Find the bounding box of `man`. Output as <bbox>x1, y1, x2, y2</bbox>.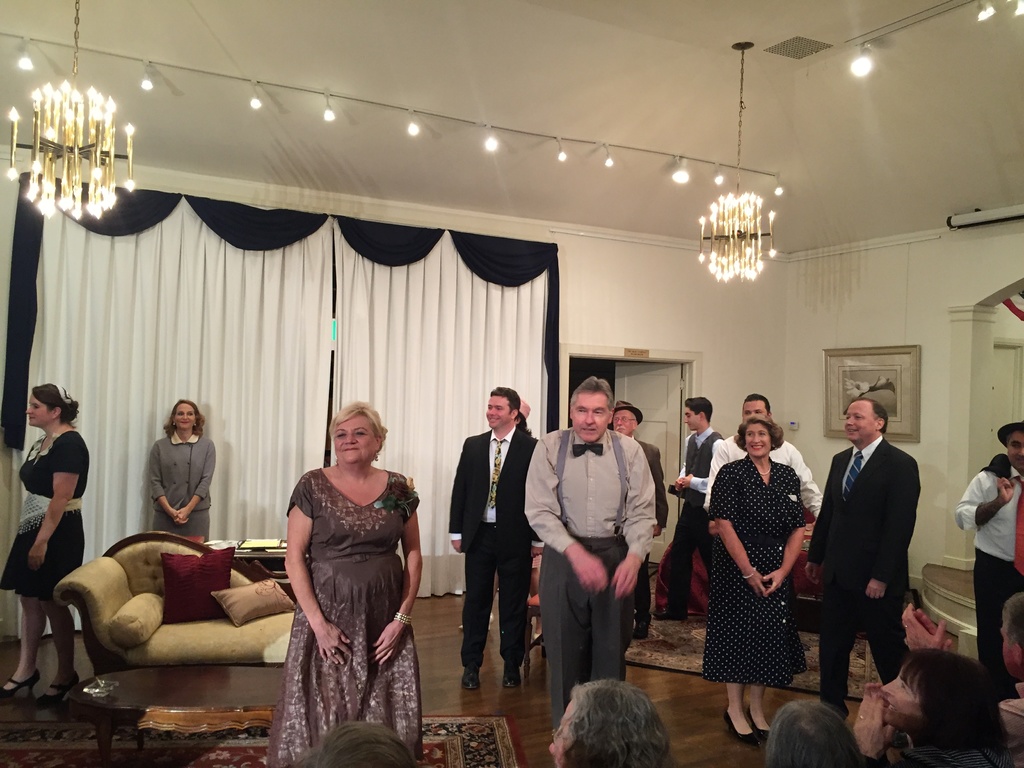
<bbox>959, 419, 1023, 671</bbox>.
